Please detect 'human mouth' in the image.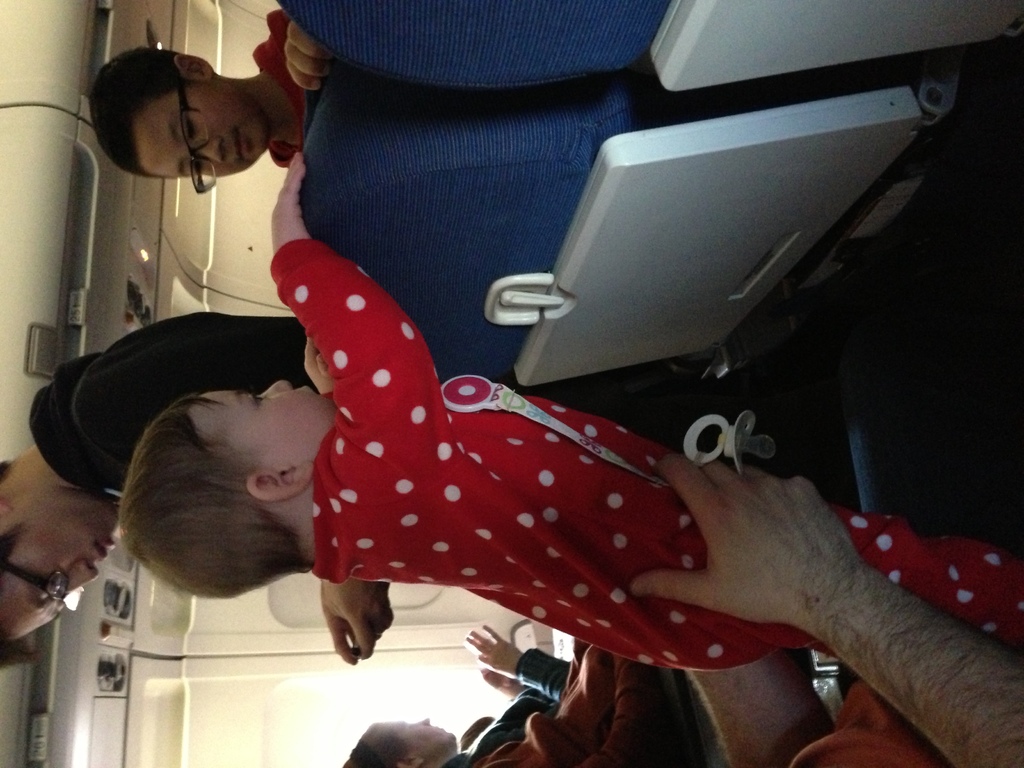
region(230, 127, 248, 164).
